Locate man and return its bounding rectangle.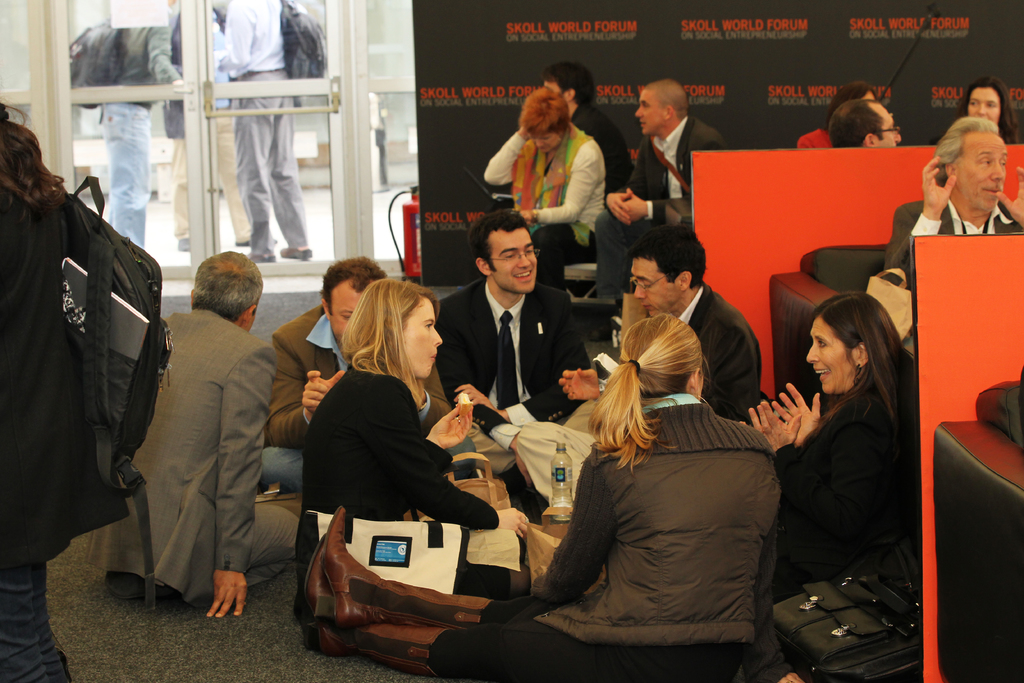
box(435, 211, 598, 495).
